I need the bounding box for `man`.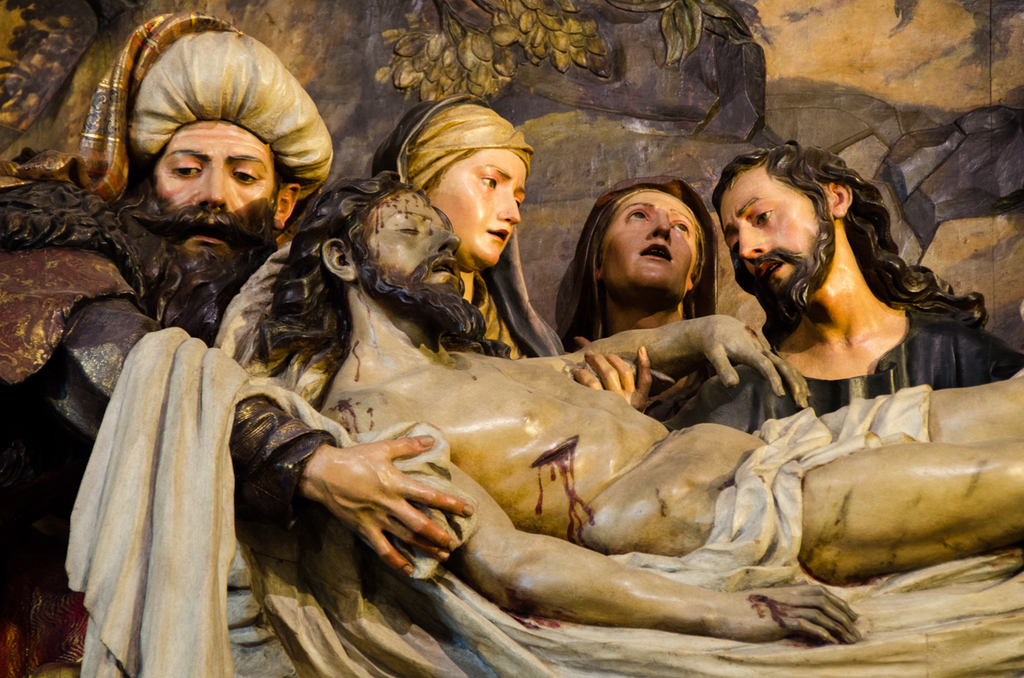
Here it is: x1=244, y1=172, x2=1023, y2=644.
